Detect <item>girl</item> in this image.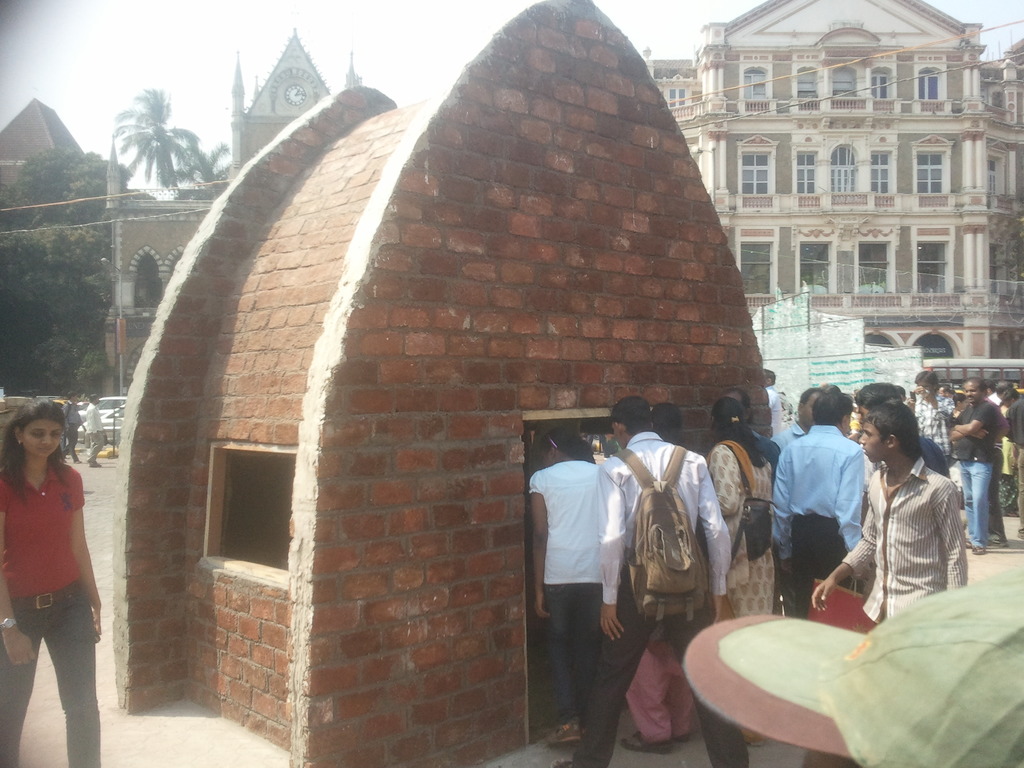
Detection: box(532, 428, 599, 745).
